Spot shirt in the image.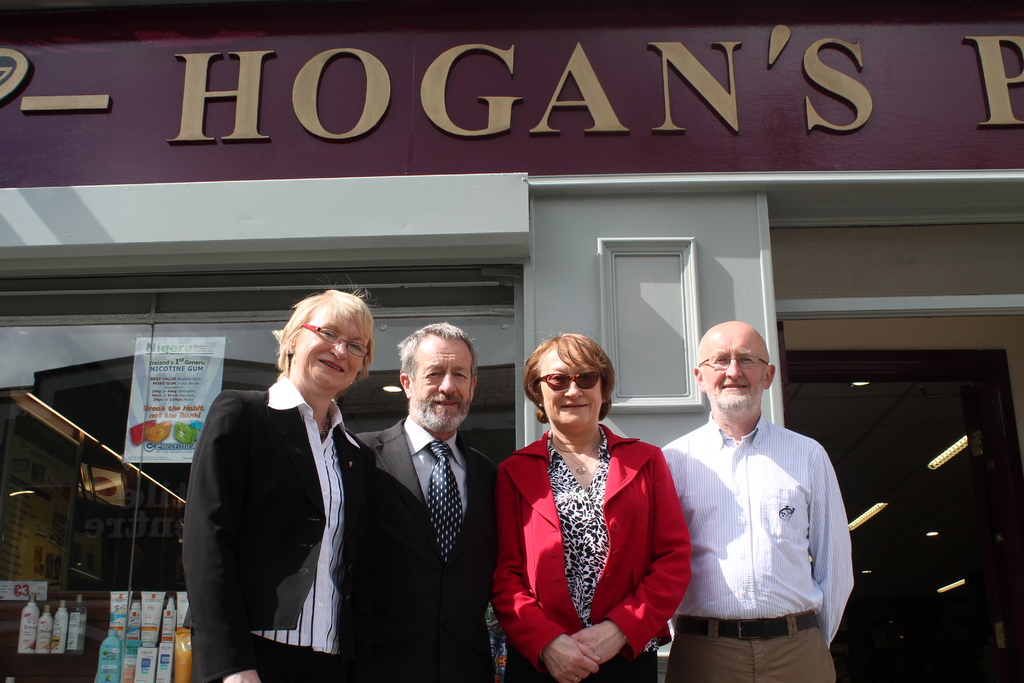
shirt found at [left=549, top=432, right=609, bottom=630].
